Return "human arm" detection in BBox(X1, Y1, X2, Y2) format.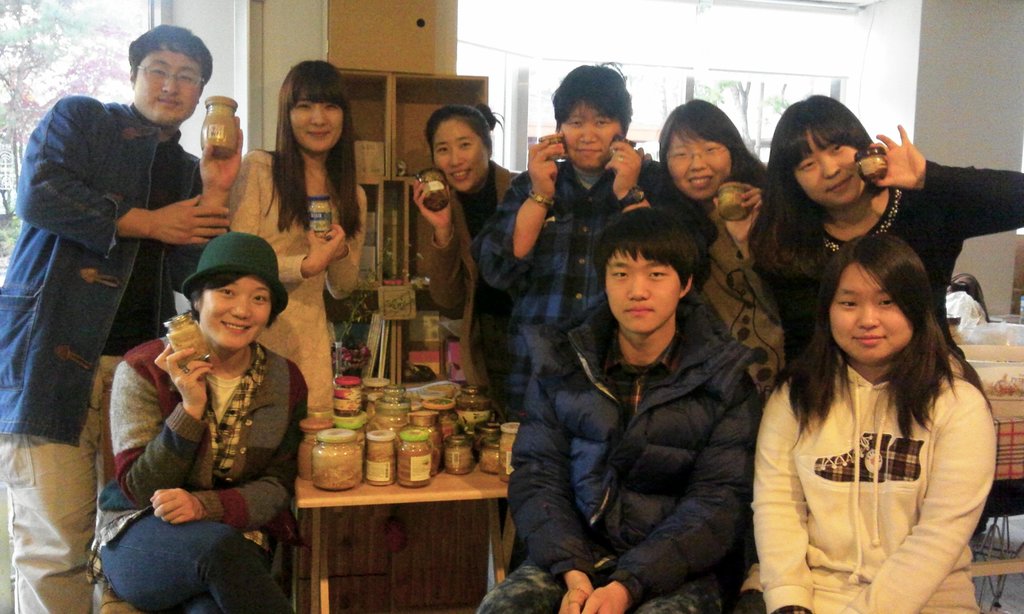
BBox(609, 139, 661, 215).
